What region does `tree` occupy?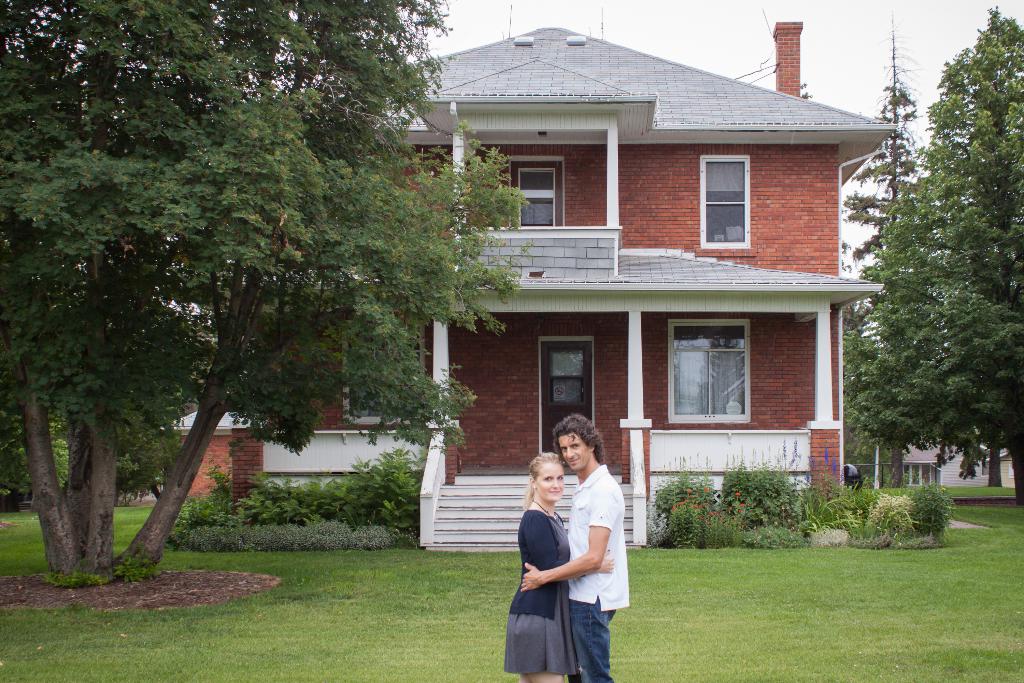
(838,6,931,486).
